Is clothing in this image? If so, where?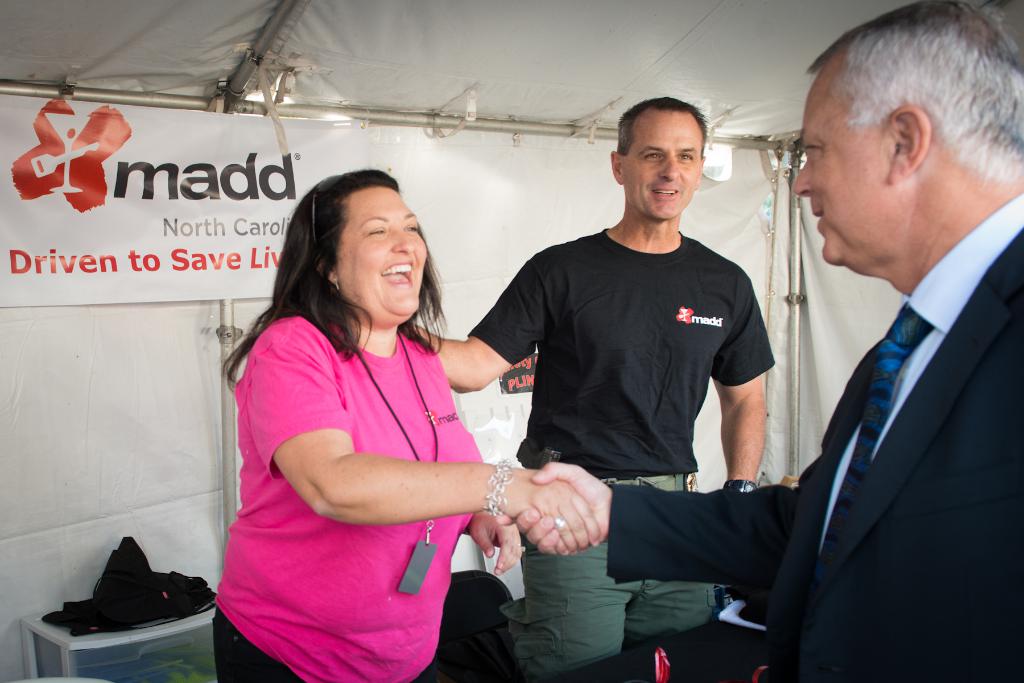
Yes, at rect(609, 186, 1023, 682).
